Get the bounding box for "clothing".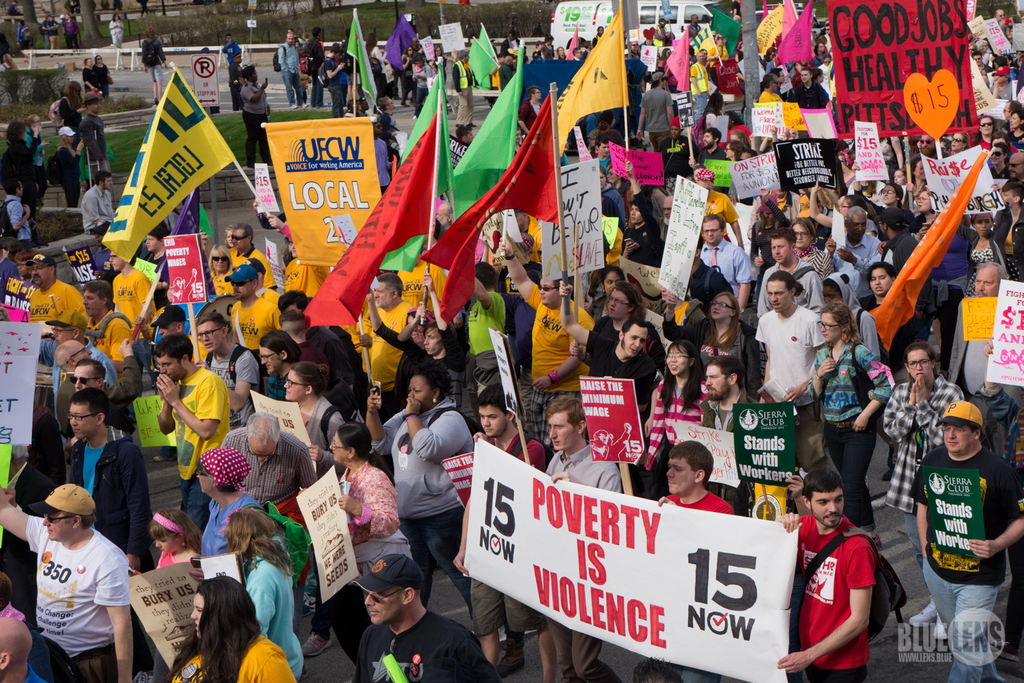
pyautogui.locateOnScreen(489, 434, 558, 497).
